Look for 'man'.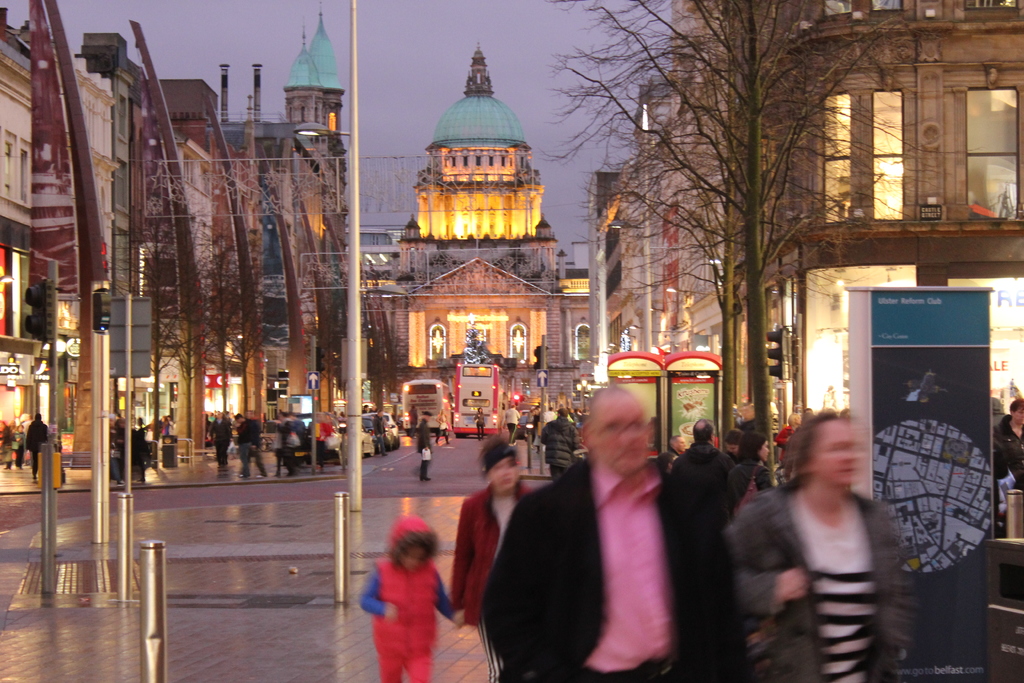
Found: bbox(495, 368, 742, 680).
